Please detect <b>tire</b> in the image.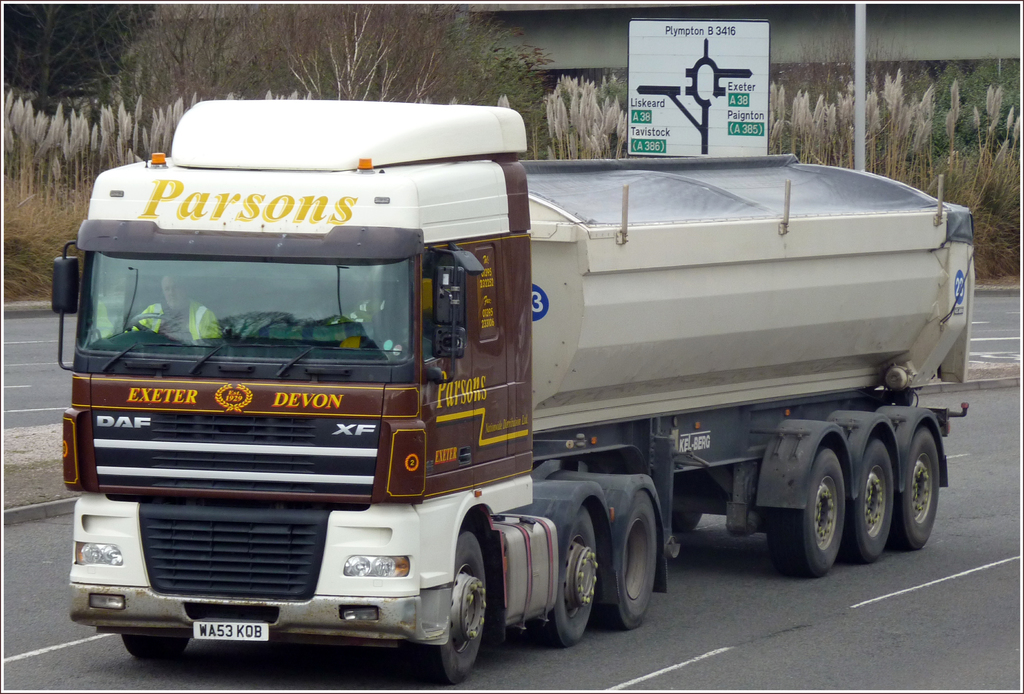
x1=769 y1=442 x2=847 y2=581.
